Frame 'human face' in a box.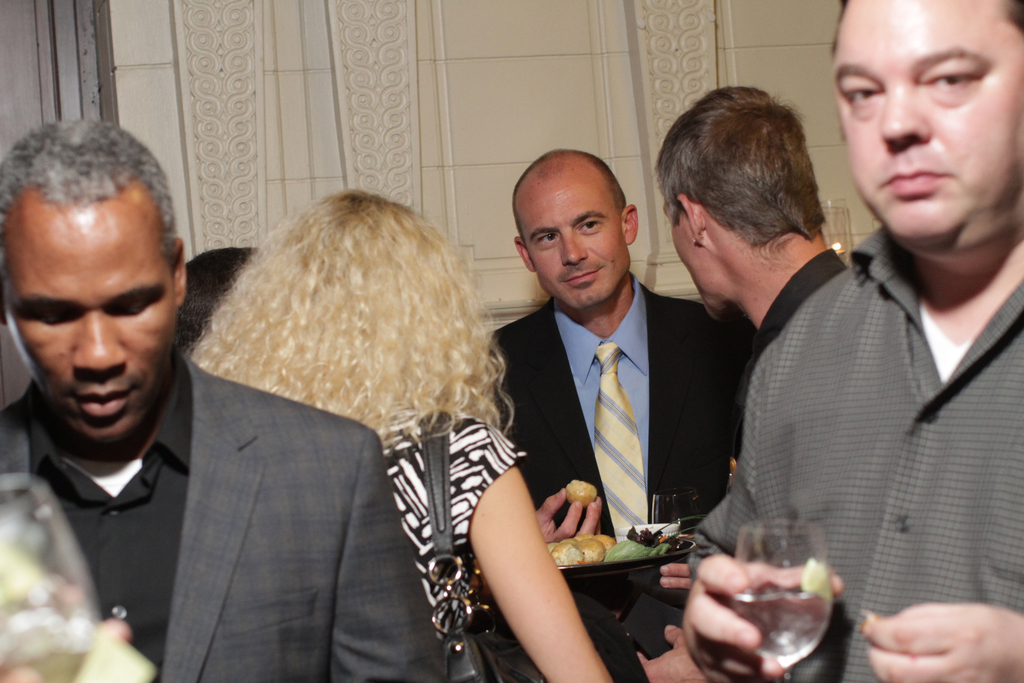
pyautogui.locateOnScreen(0, 211, 180, 448).
